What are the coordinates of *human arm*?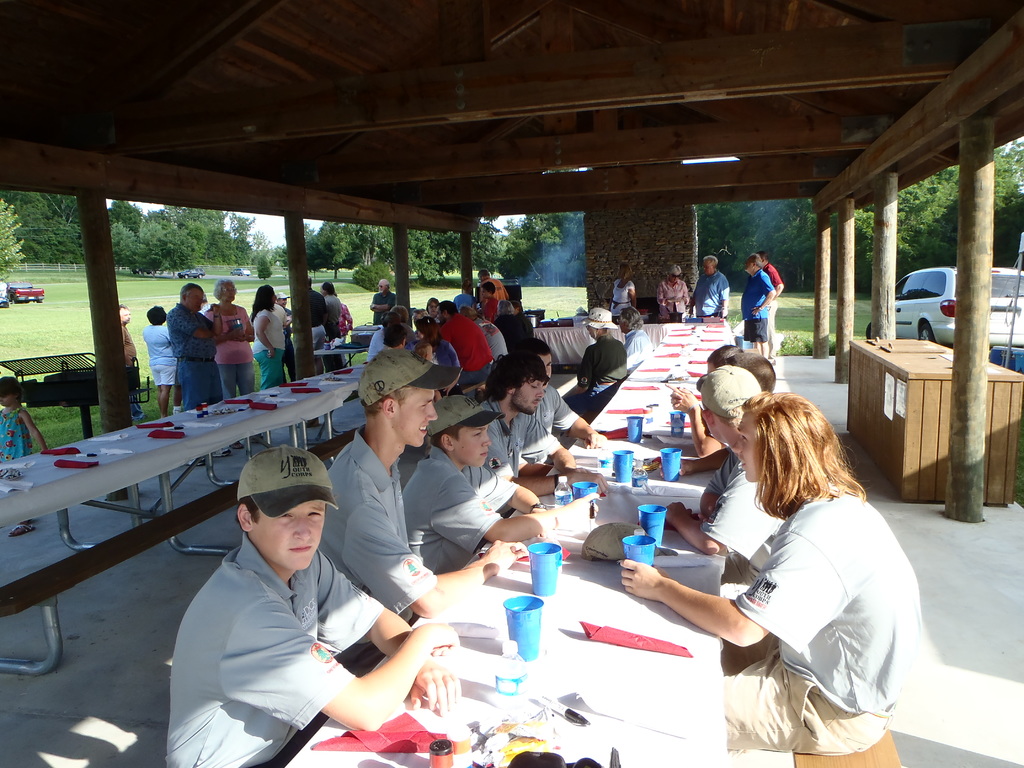
(x1=673, y1=468, x2=741, y2=542).
